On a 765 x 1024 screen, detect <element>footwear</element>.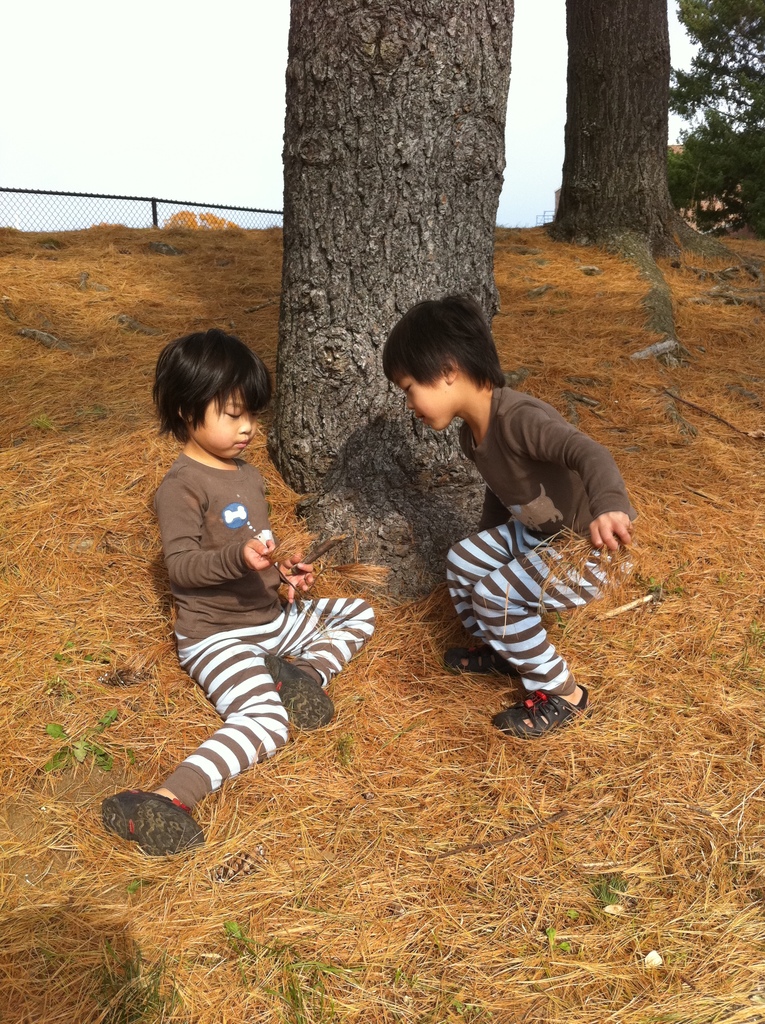
region(499, 678, 595, 747).
